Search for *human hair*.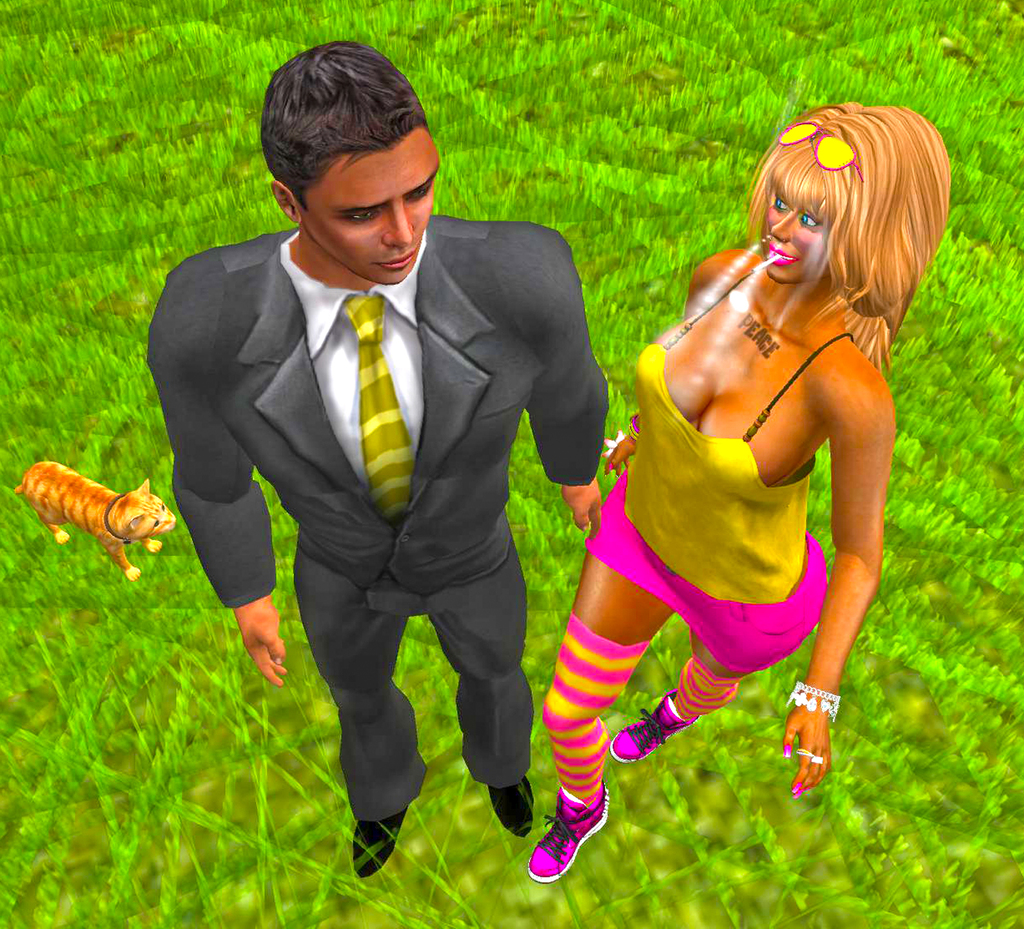
Found at x1=269 y1=33 x2=425 y2=209.
